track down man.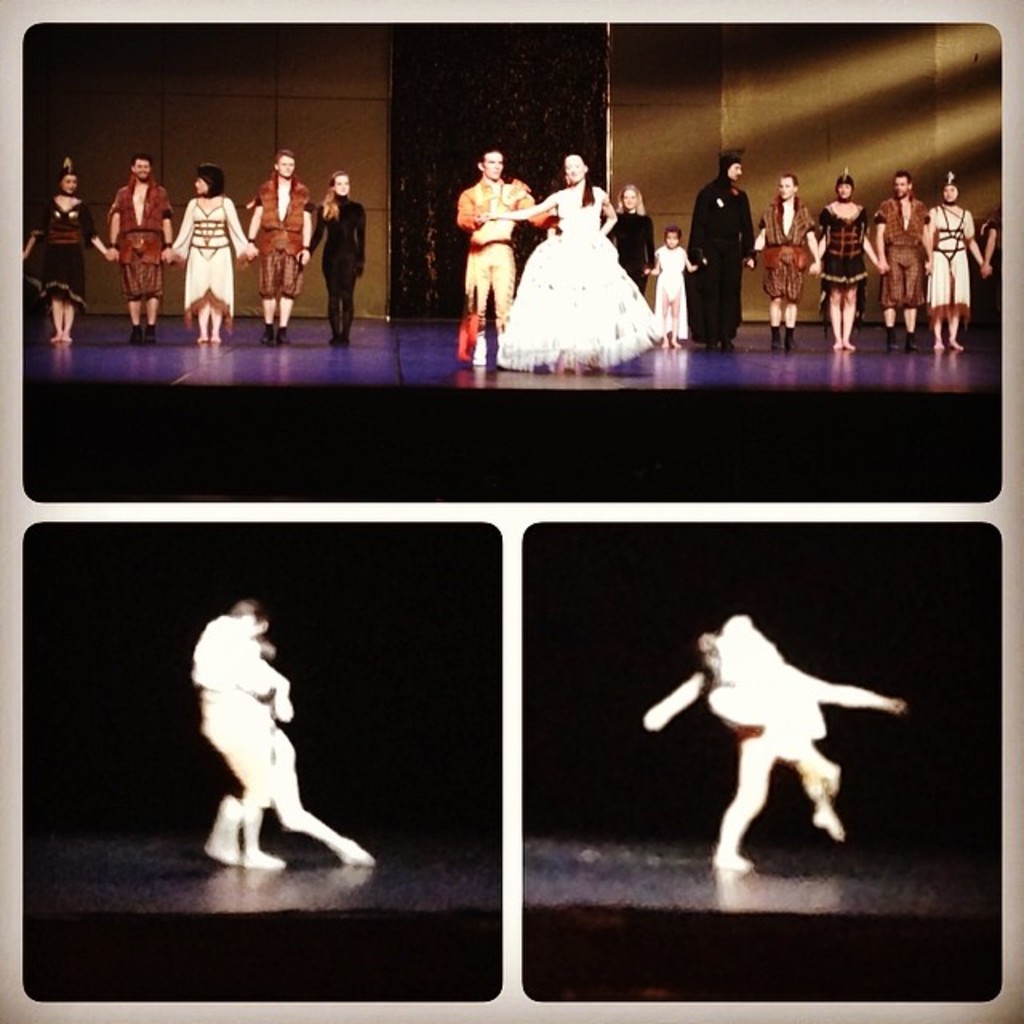
Tracked to detection(454, 149, 555, 371).
